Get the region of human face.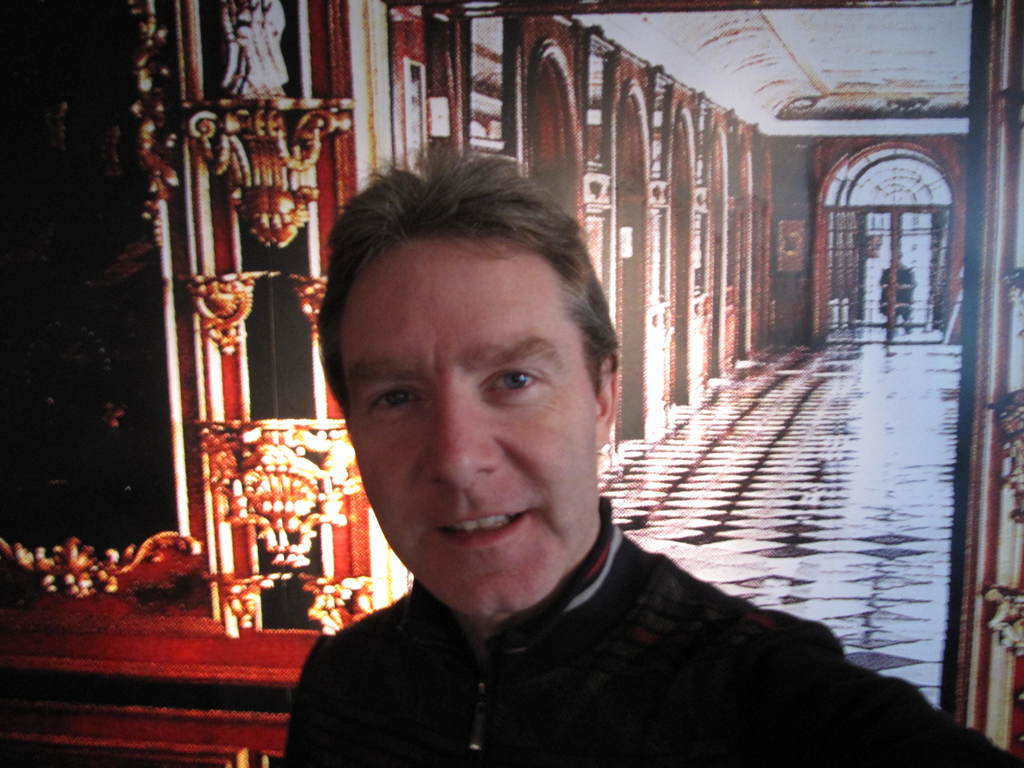
locate(340, 229, 604, 616).
